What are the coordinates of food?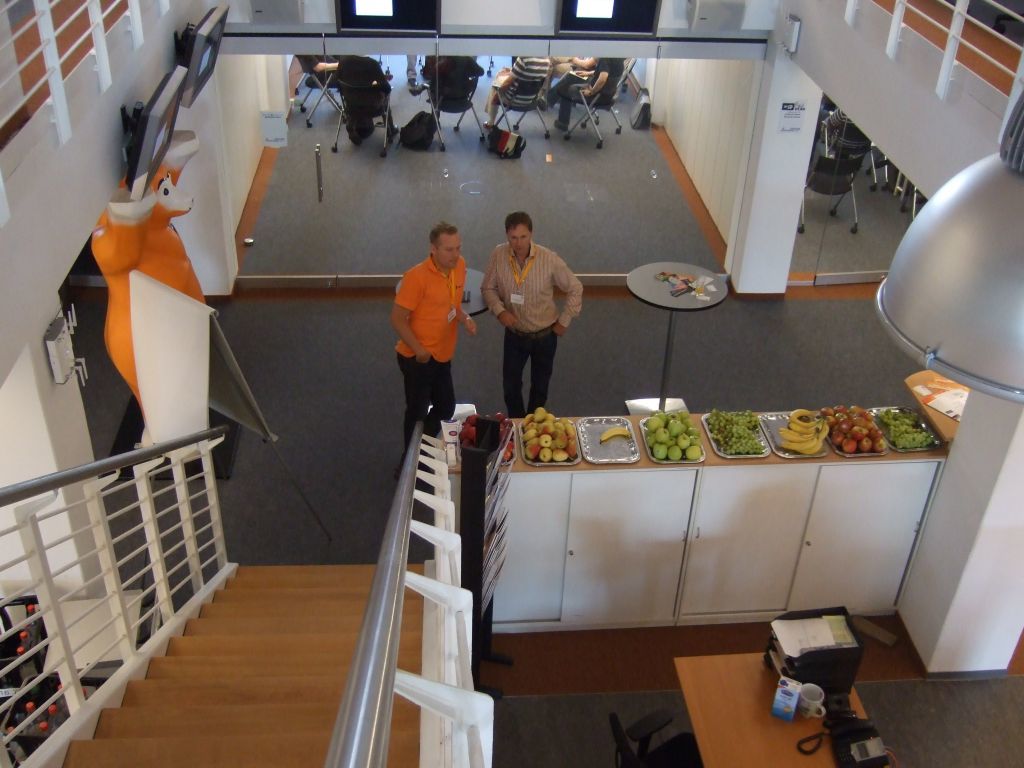
pyautogui.locateOnScreen(824, 389, 903, 460).
